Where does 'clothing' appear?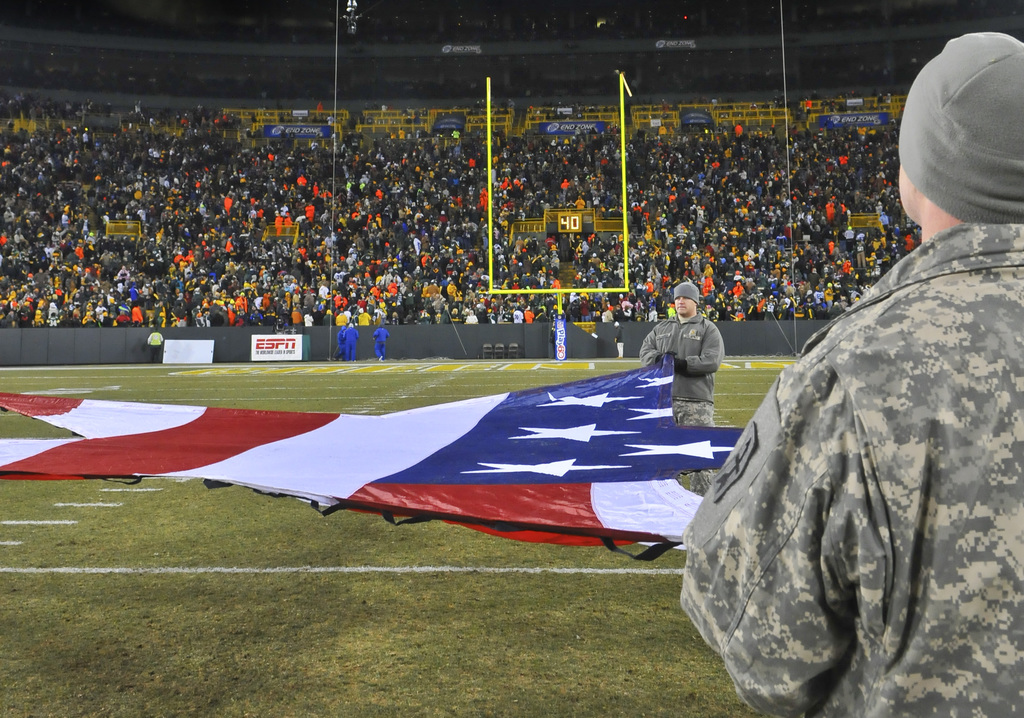
Appears at 358:312:370:325.
